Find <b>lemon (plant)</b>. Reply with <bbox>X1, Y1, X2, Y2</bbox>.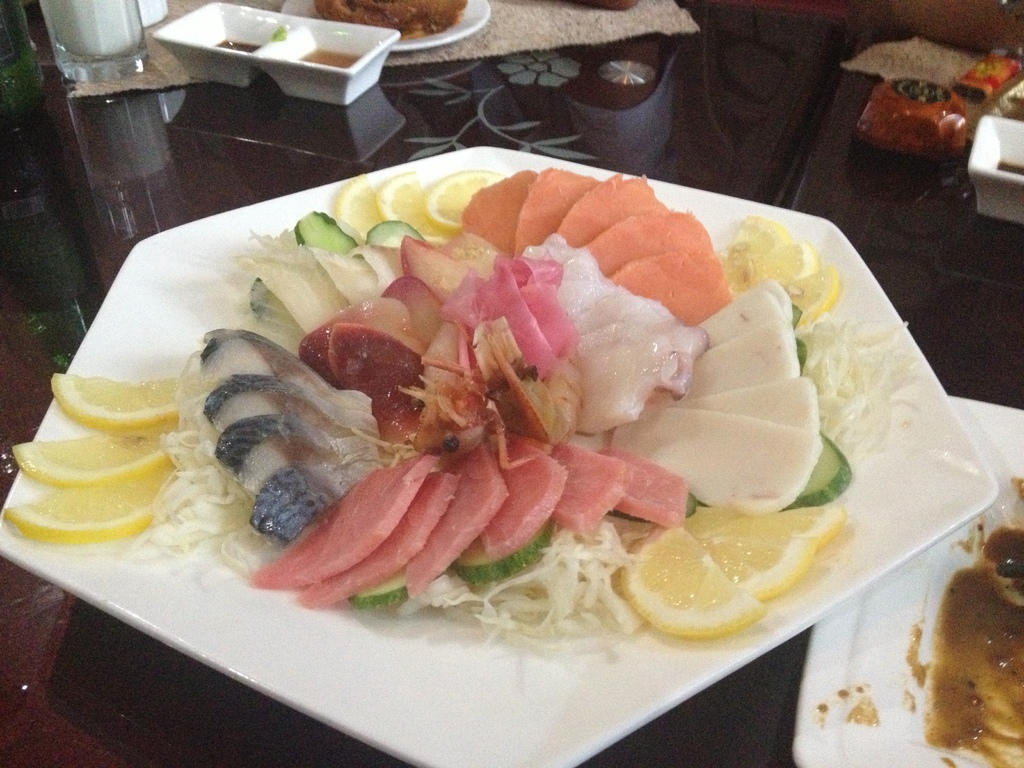
<bbox>787, 261, 844, 327</bbox>.
